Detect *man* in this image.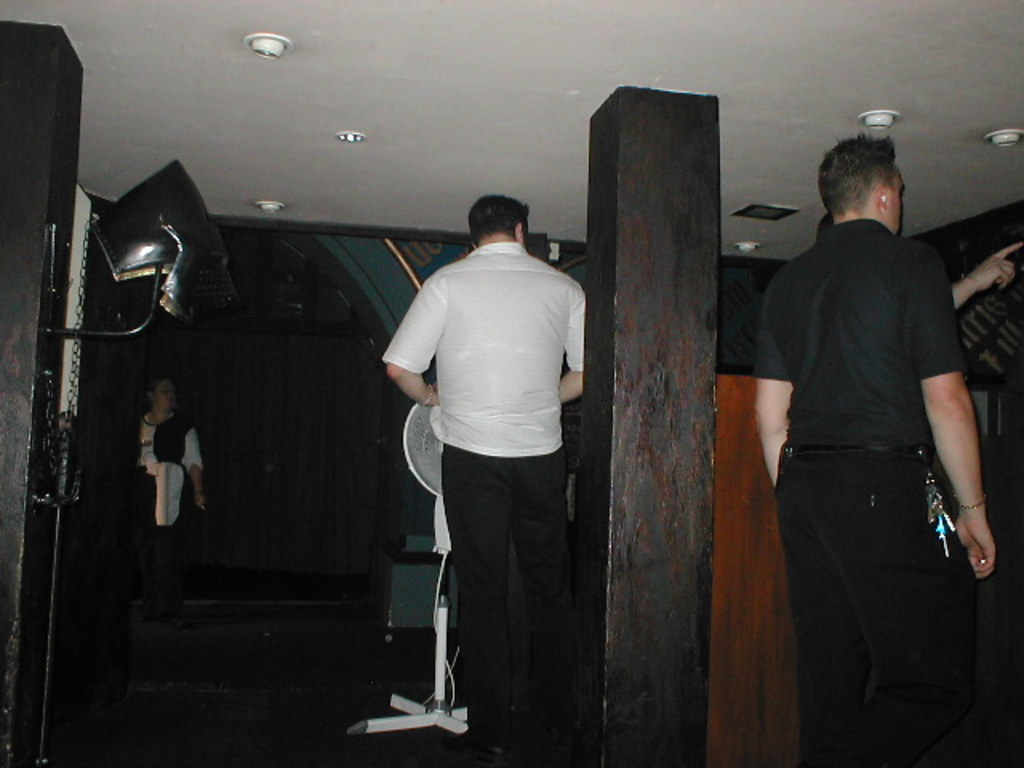
Detection: <bbox>373, 195, 590, 754</bbox>.
